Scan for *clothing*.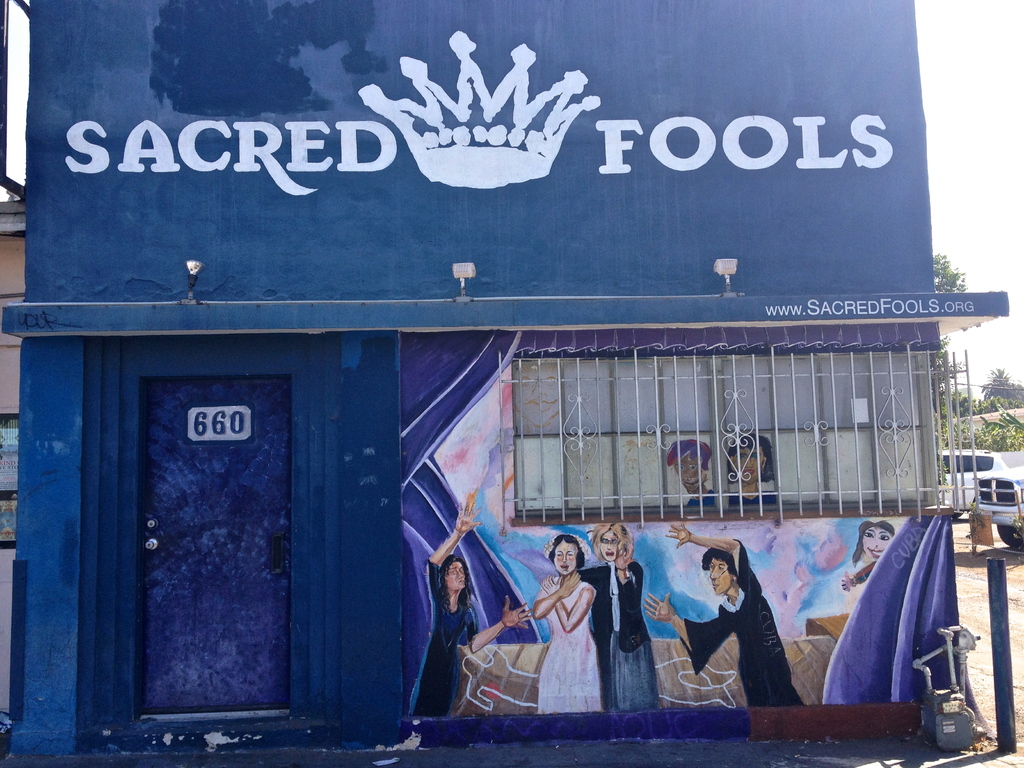
Scan result: Rect(408, 563, 479, 712).
